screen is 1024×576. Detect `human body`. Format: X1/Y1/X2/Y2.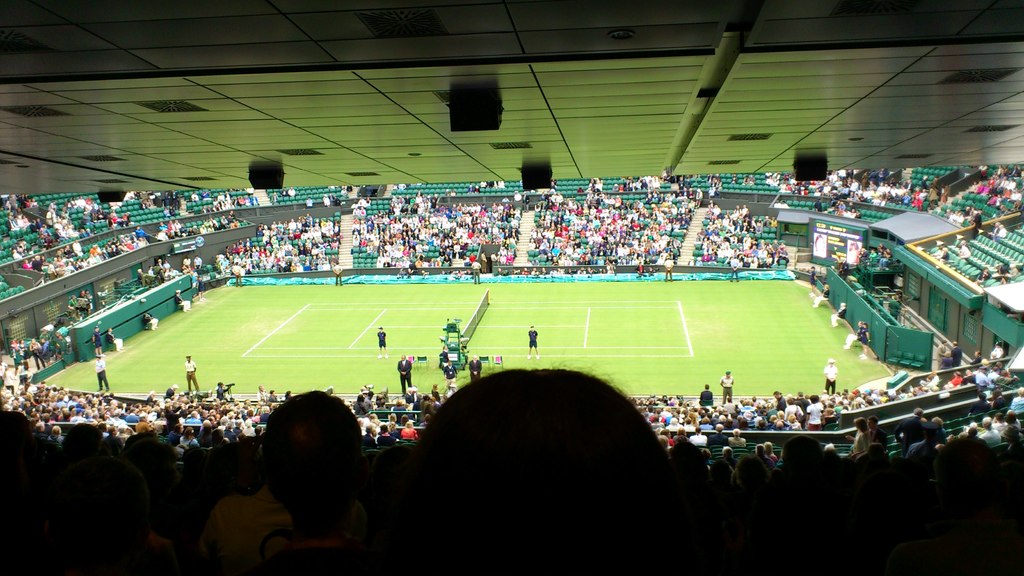
527/329/540/355.
